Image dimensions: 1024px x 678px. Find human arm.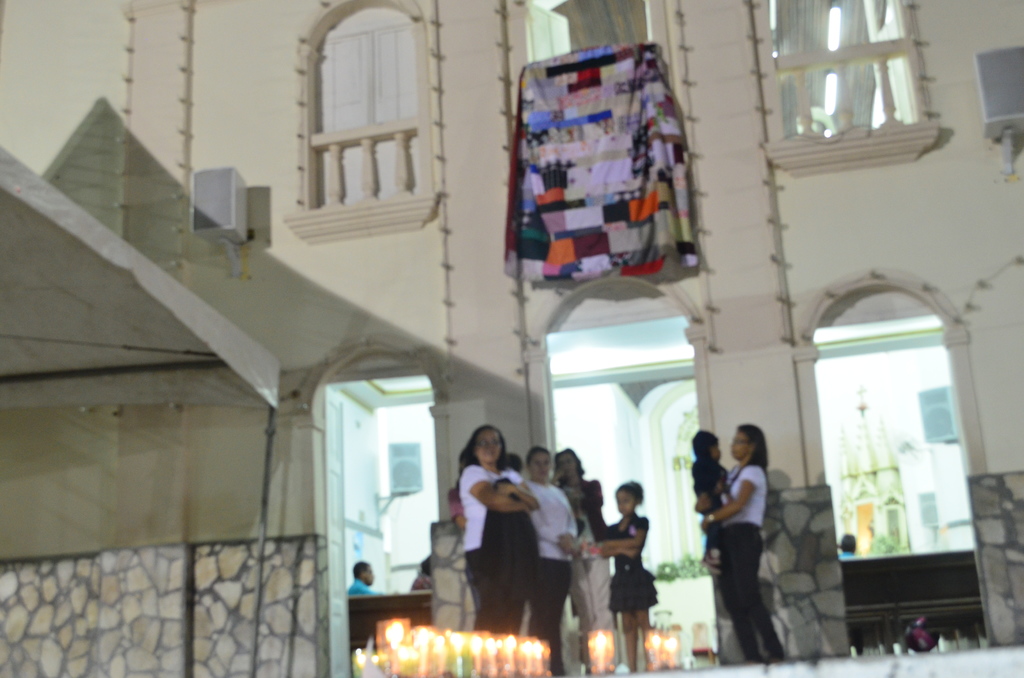
rect(696, 469, 717, 503).
